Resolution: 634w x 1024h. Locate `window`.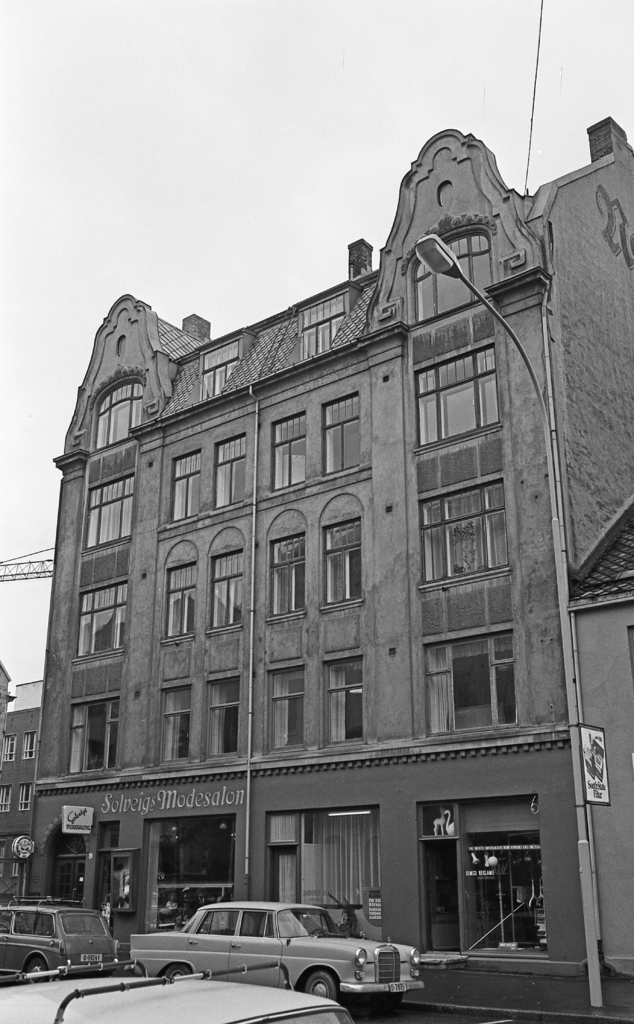
crop(195, 326, 257, 398).
